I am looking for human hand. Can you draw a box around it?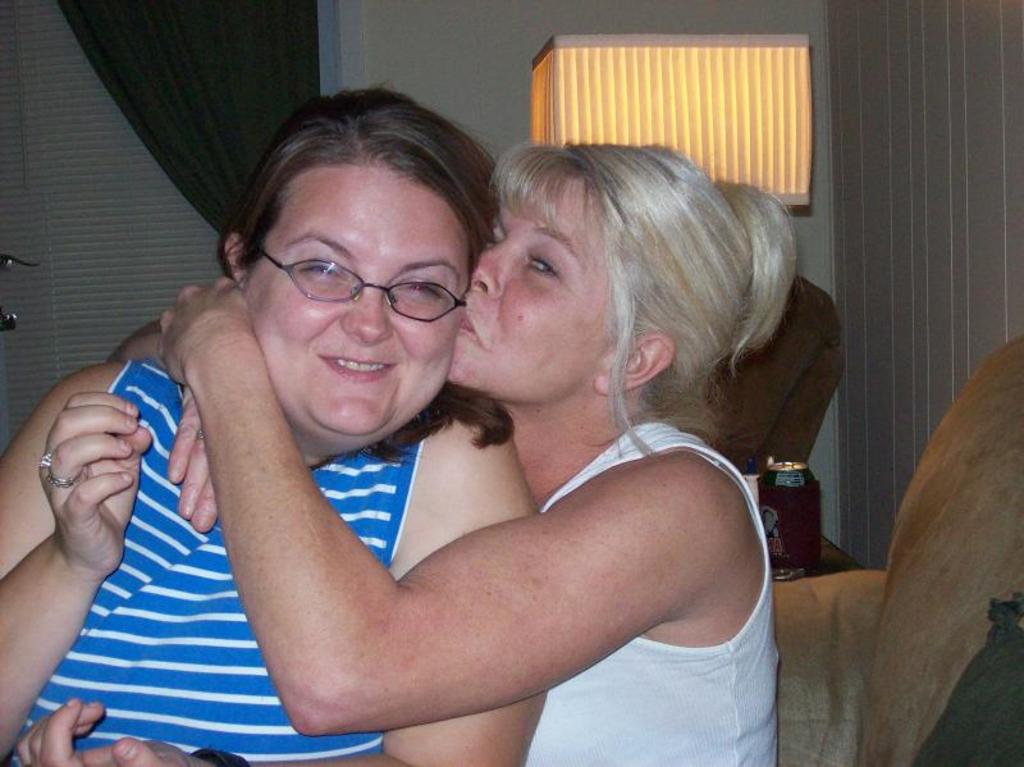
Sure, the bounding box is 159/387/218/537.
